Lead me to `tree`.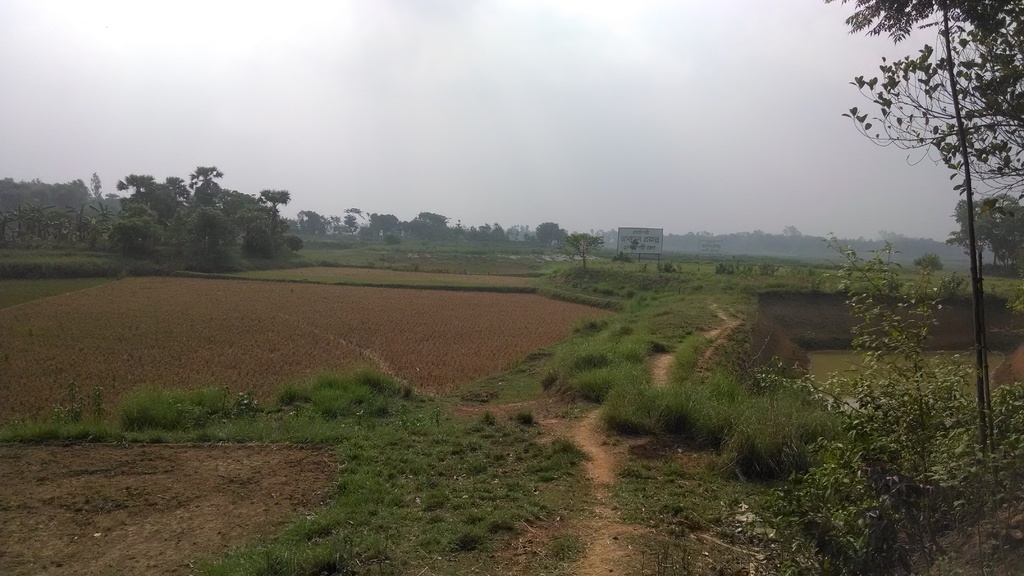
Lead to <bbox>125, 161, 295, 263</bbox>.
